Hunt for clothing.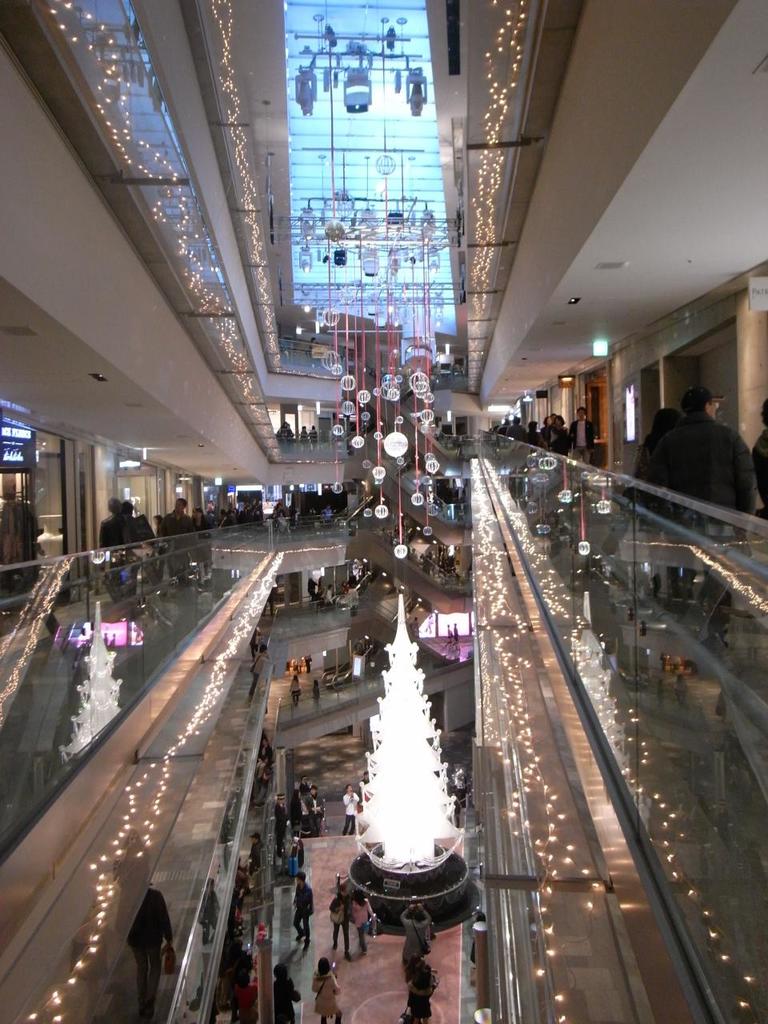
Hunted down at {"x1": 657, "y1": 380, "x2": 759, "y2": 491}.
